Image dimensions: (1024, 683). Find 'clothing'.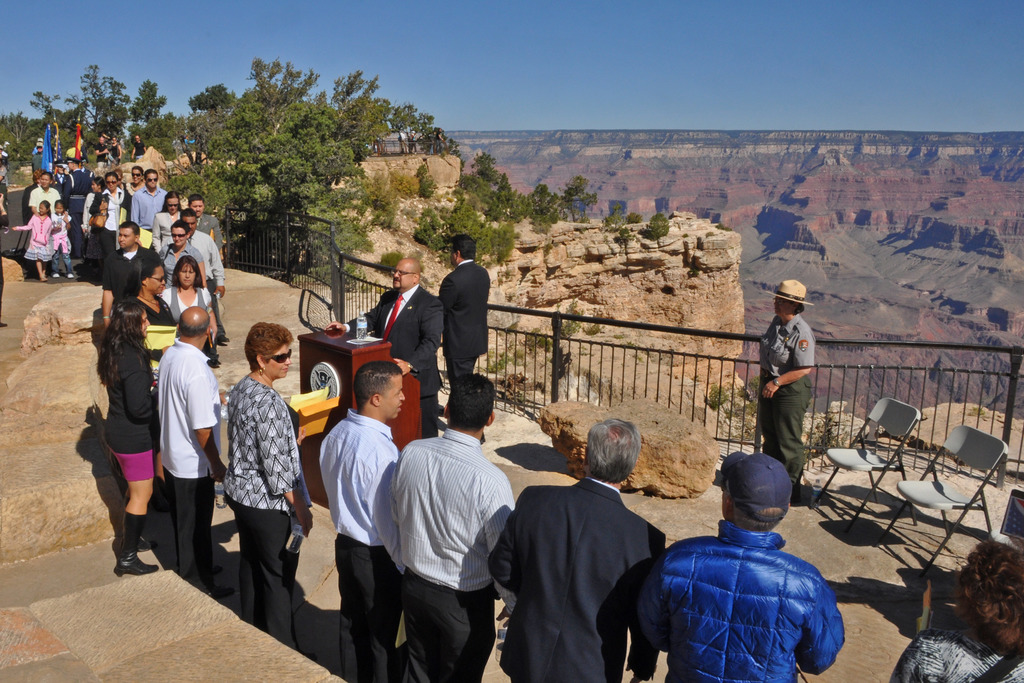
[21, 181, 38, 220].
